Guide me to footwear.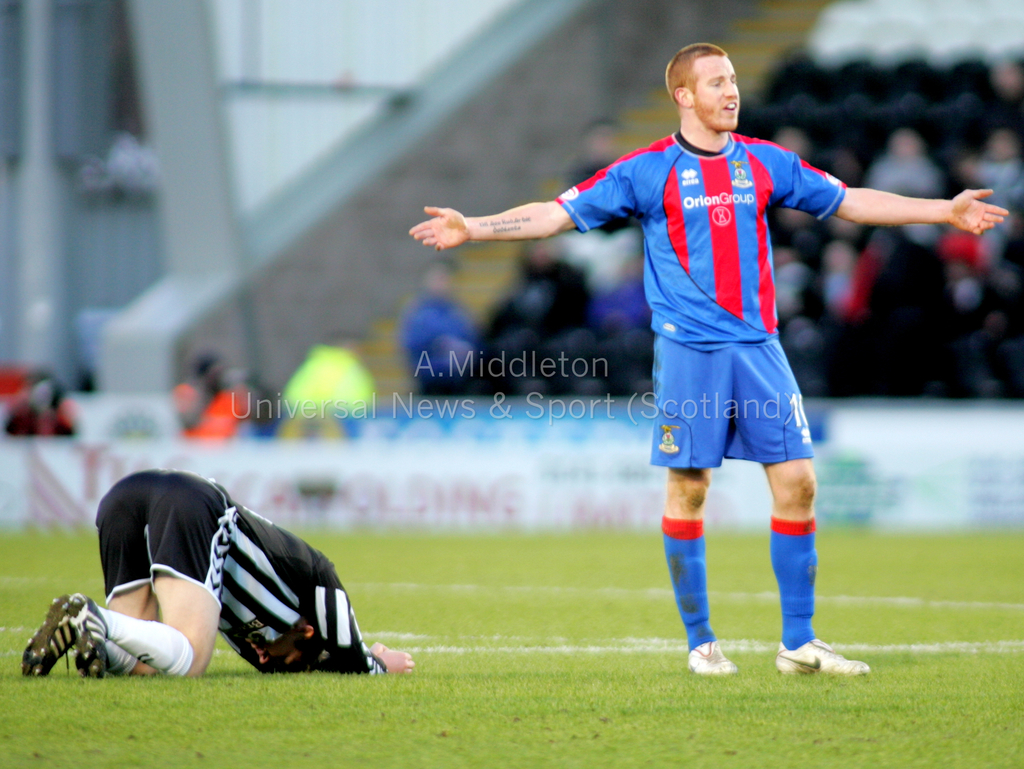
Guidance: [65,596,107,674].
